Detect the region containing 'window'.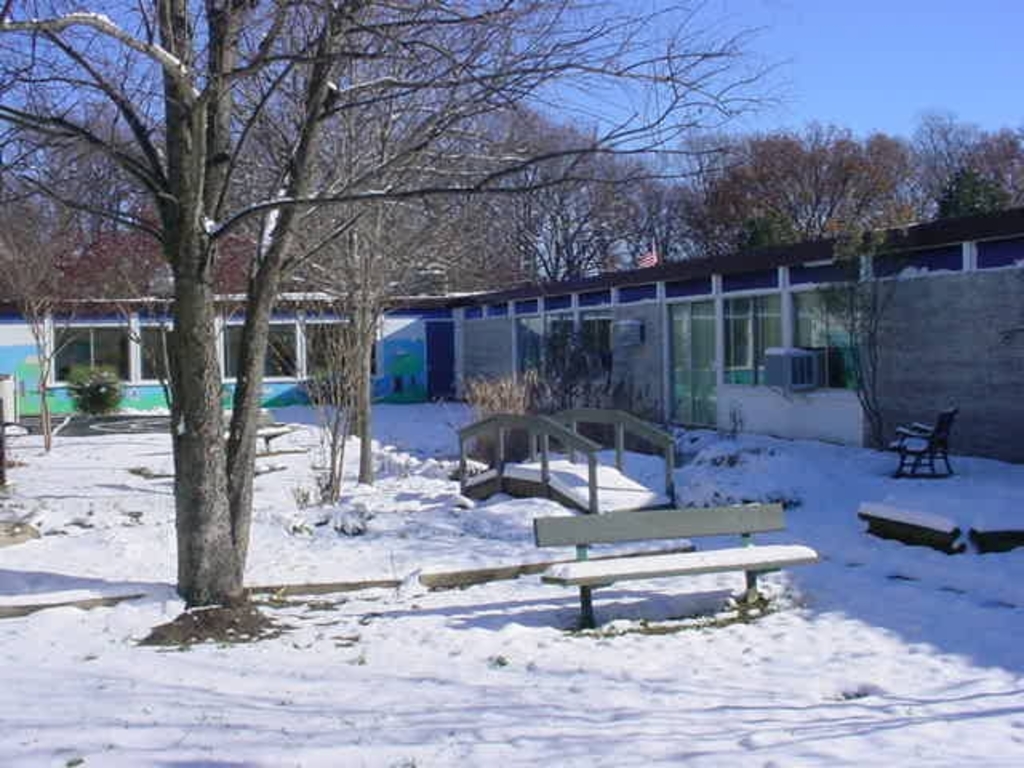
bbox=[517, 293, 611, 389].
